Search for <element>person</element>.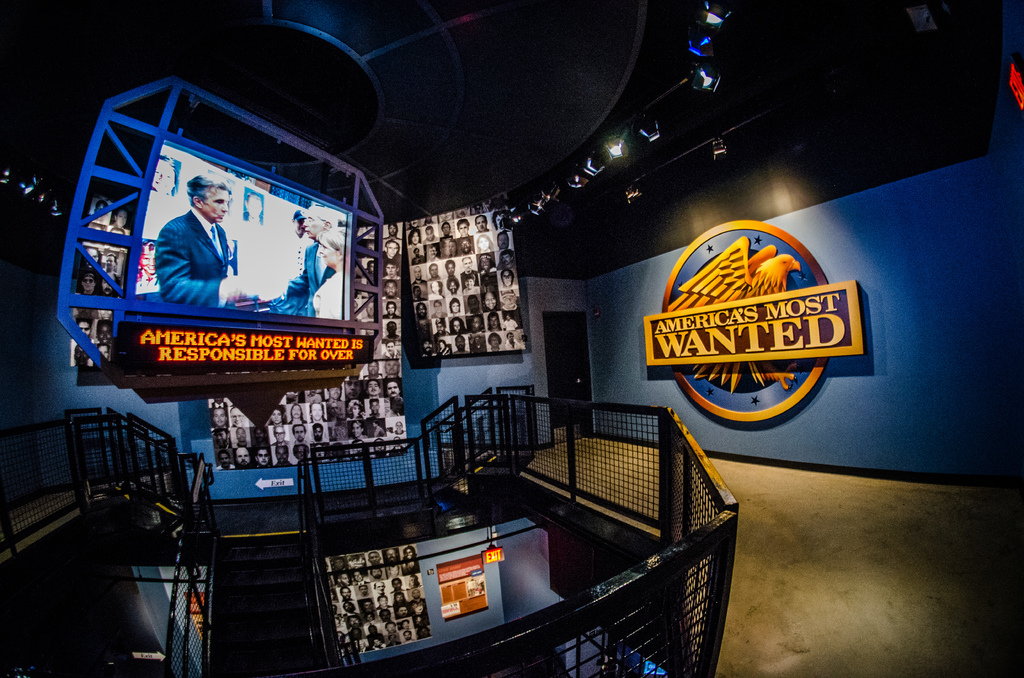
Found at x1=259 y1=446 x2=268 y2=467.
